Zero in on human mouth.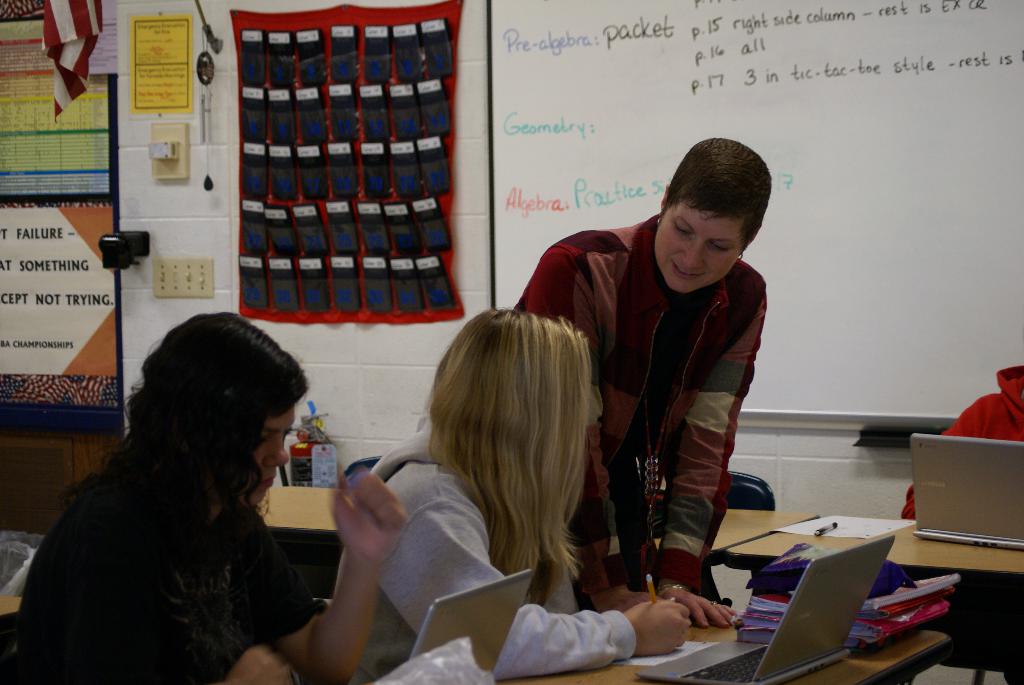
Zeroed in: detection(668, 265, 708, 285).
